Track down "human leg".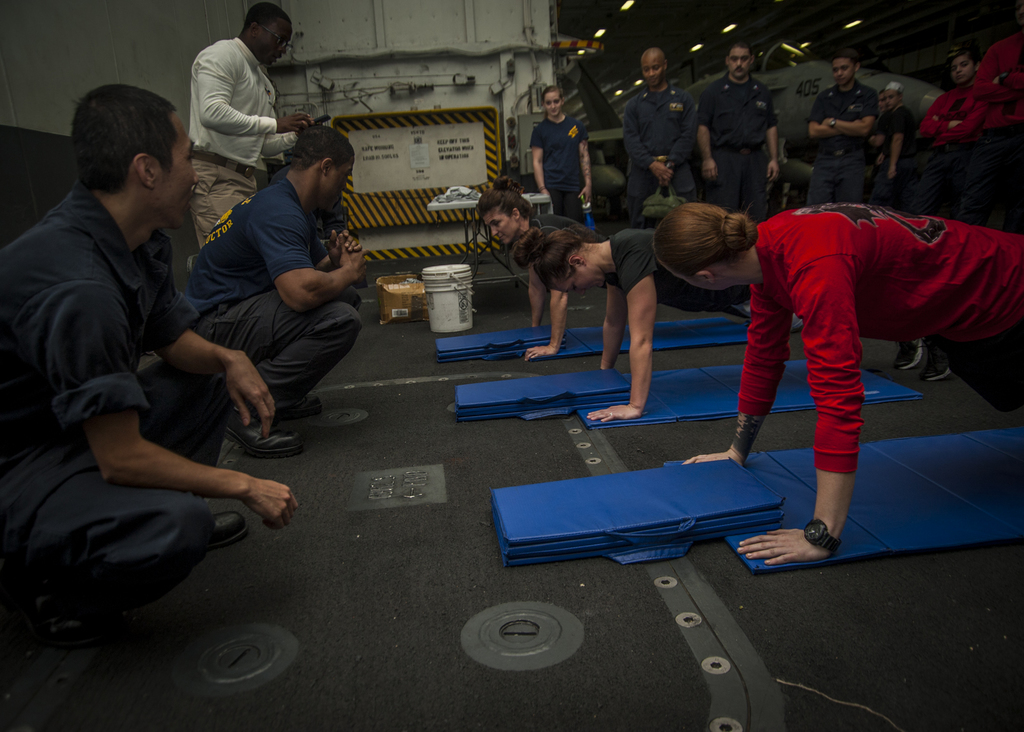
Tracked to left=186, top=150, right=250, bottom=235.
